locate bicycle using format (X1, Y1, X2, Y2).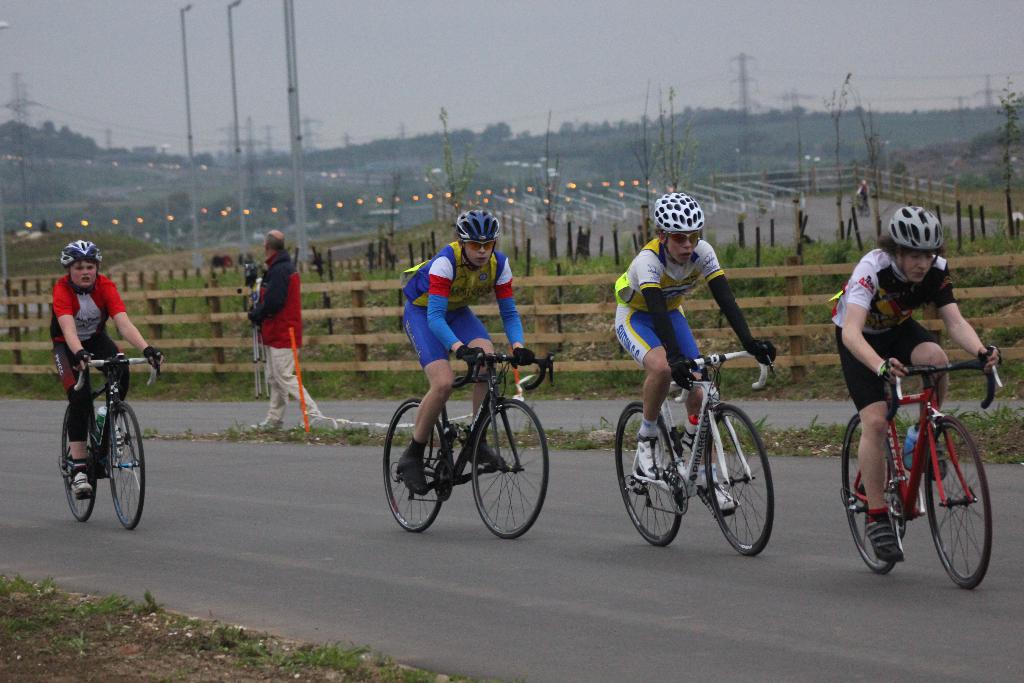
(853, 330, 1002, 603).
